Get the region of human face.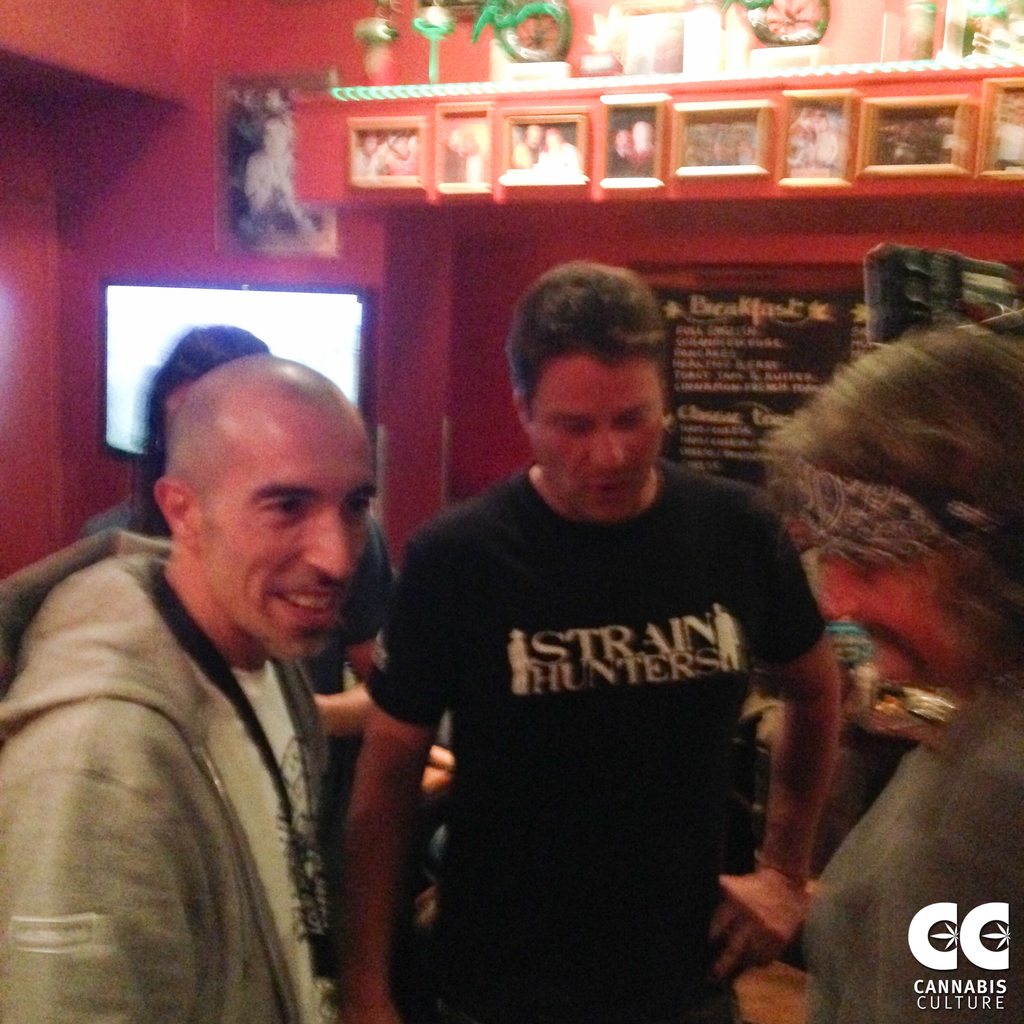
select_region(816, 543, 956, 683).
